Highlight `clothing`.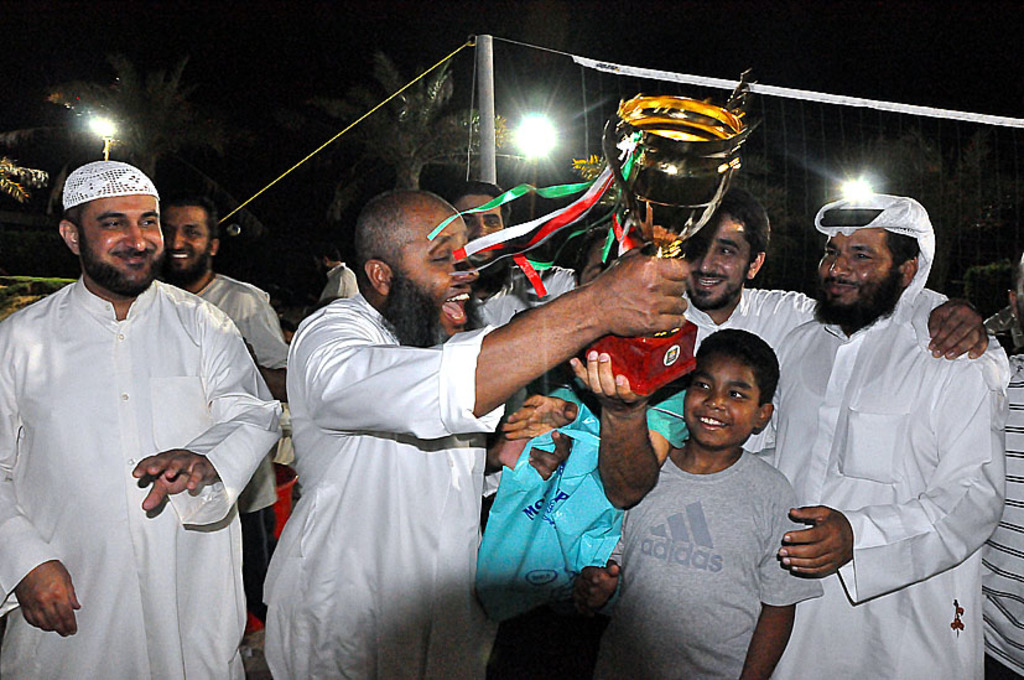
Highlighted region: <region>757, 285, 1005, 679</region>.
